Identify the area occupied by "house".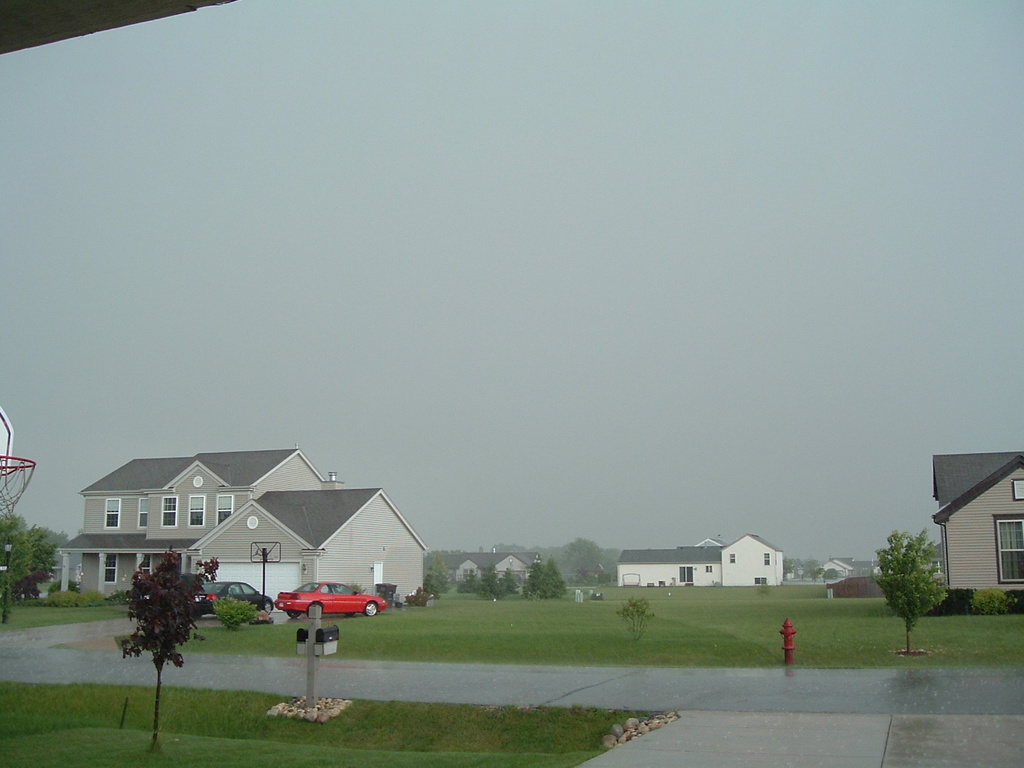
Area: region(821, 558, 881, 588).
